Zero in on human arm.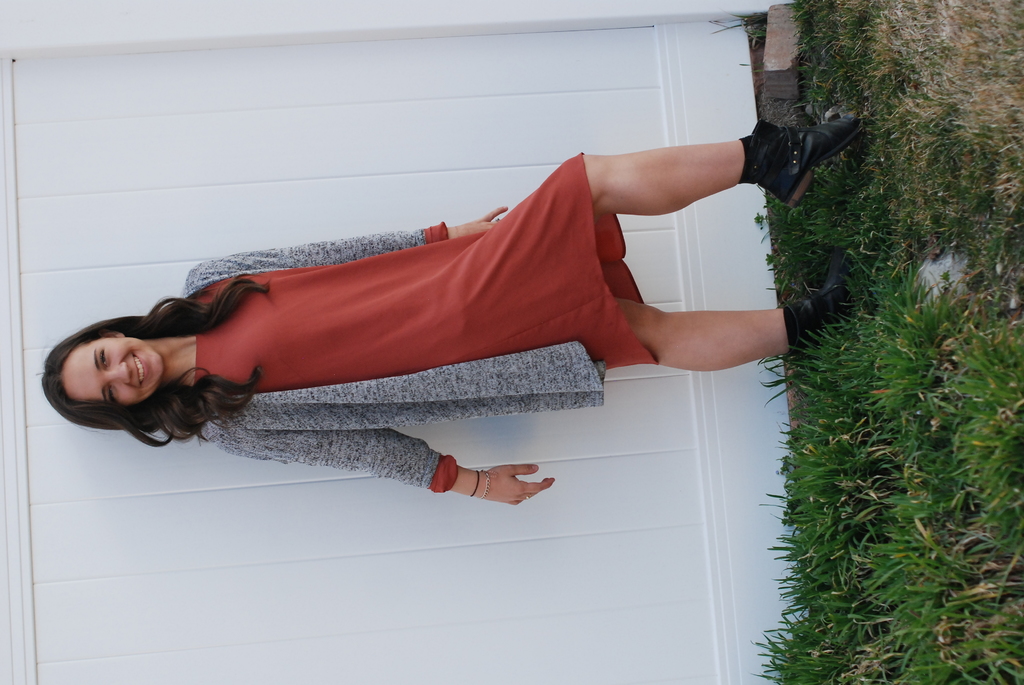
Zeroed in: [196, 418, 546, 495].
